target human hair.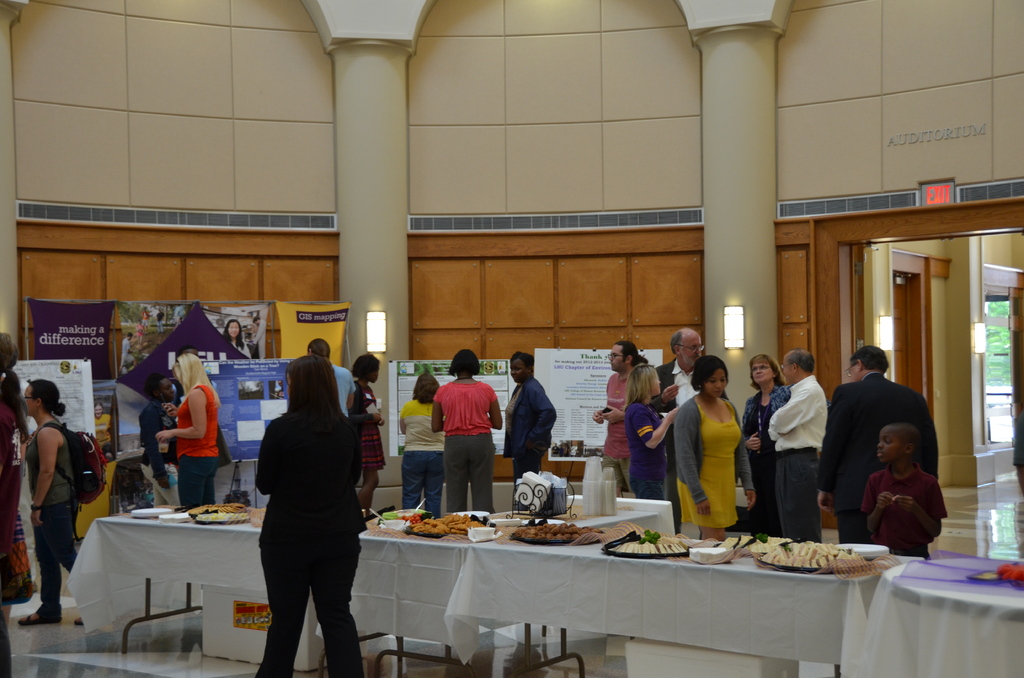
Target region: bbox=(748, 351, 783, 389).
